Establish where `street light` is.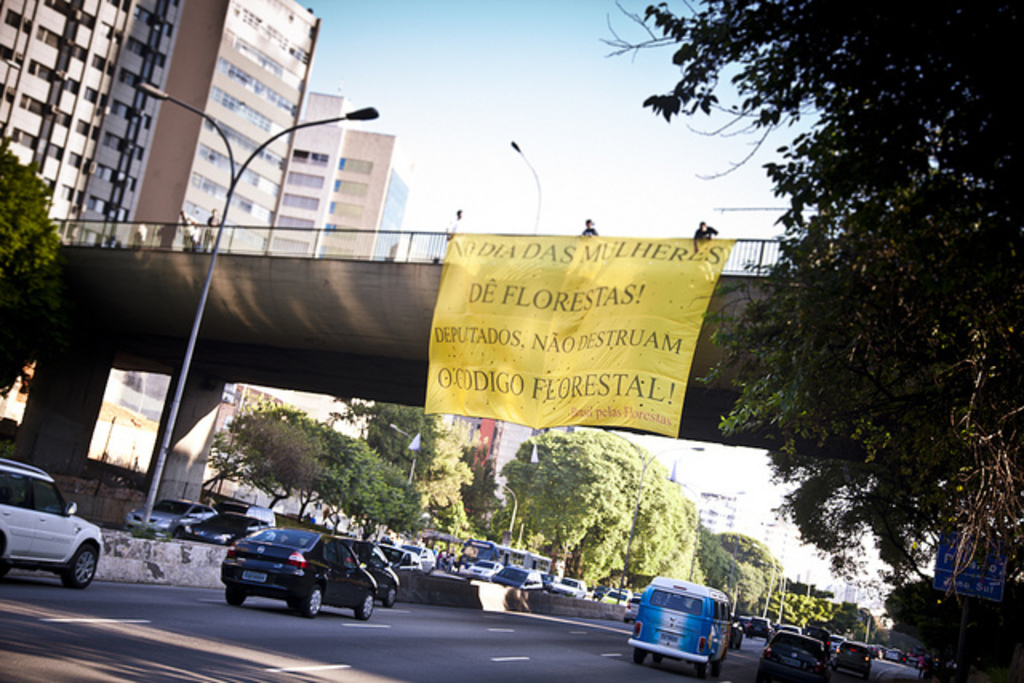
Established at x1=386, y1=424, x2=422, y2=481.
